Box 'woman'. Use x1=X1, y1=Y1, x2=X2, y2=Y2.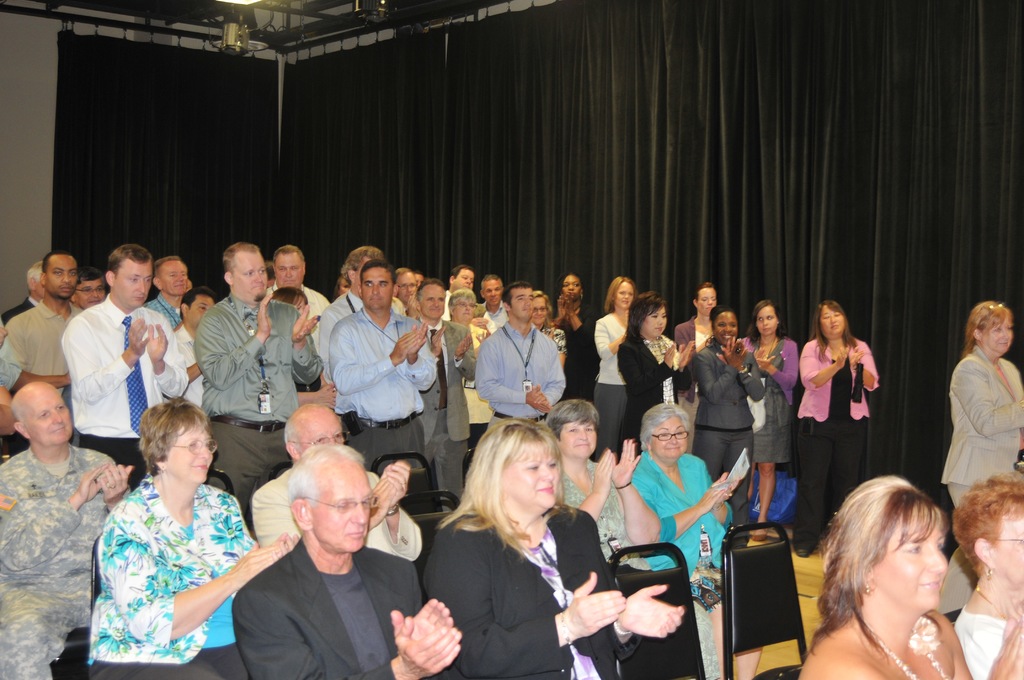
x1=524, y1=288, x2=564, y2=366.
